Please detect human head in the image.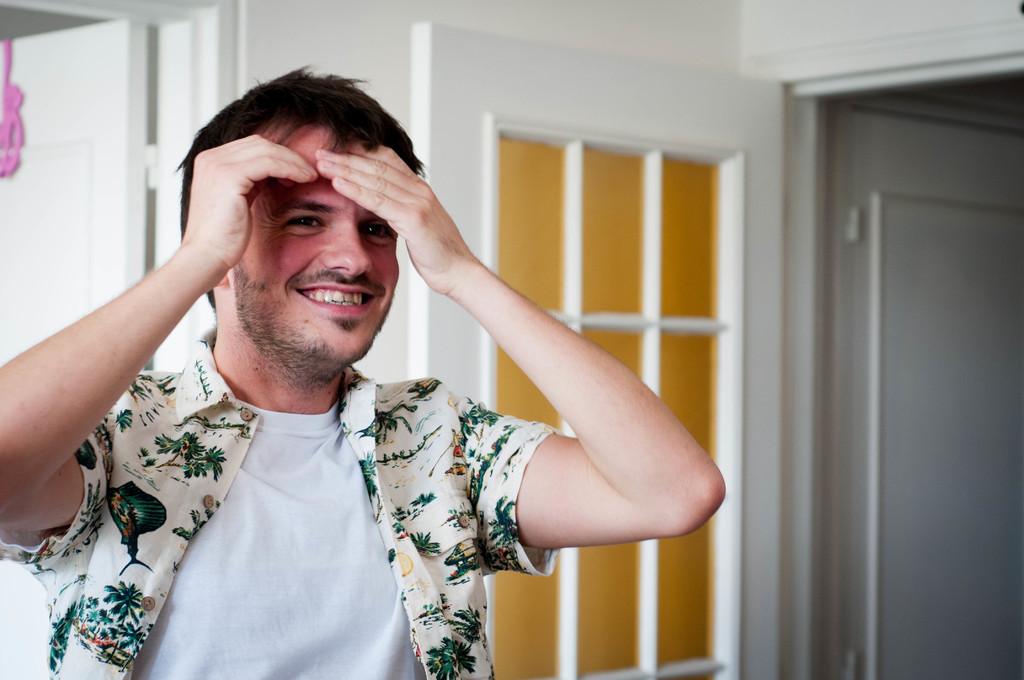
bbox=(174, 79, 442, 375).
